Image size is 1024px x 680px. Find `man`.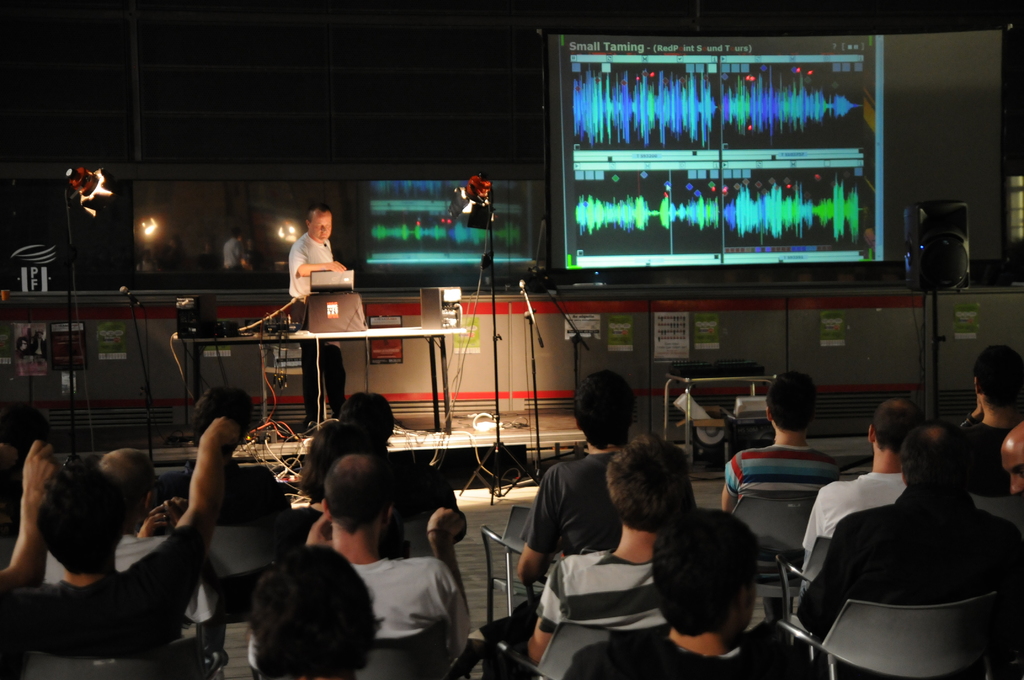
locate(250, 460, 471, 654).
